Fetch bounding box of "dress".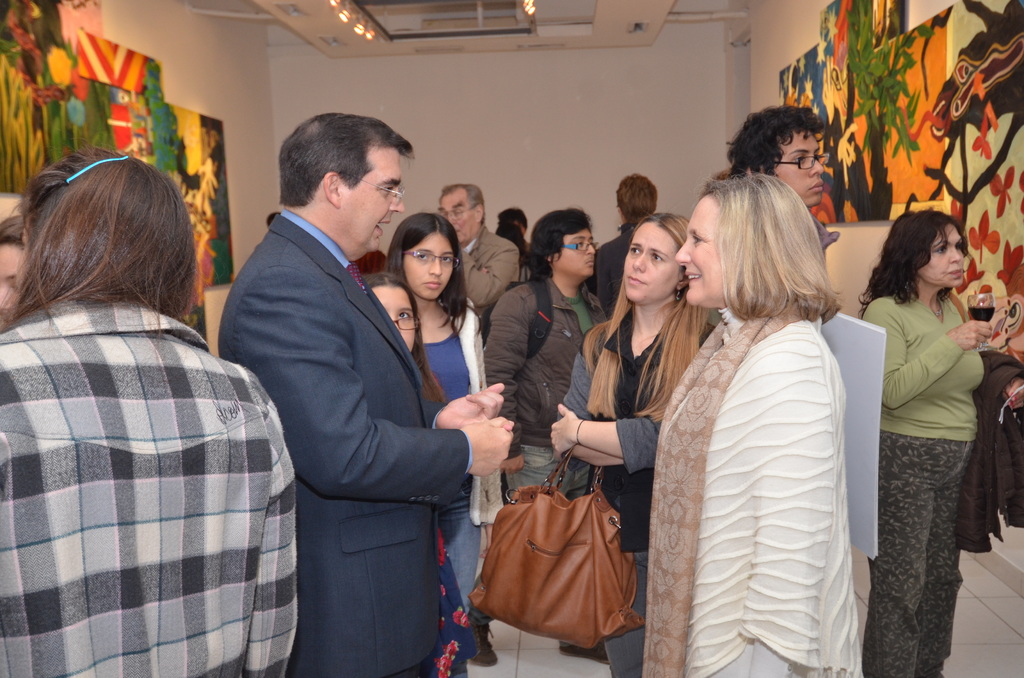
Bbox: bbox(650, 298, 863, 677).
